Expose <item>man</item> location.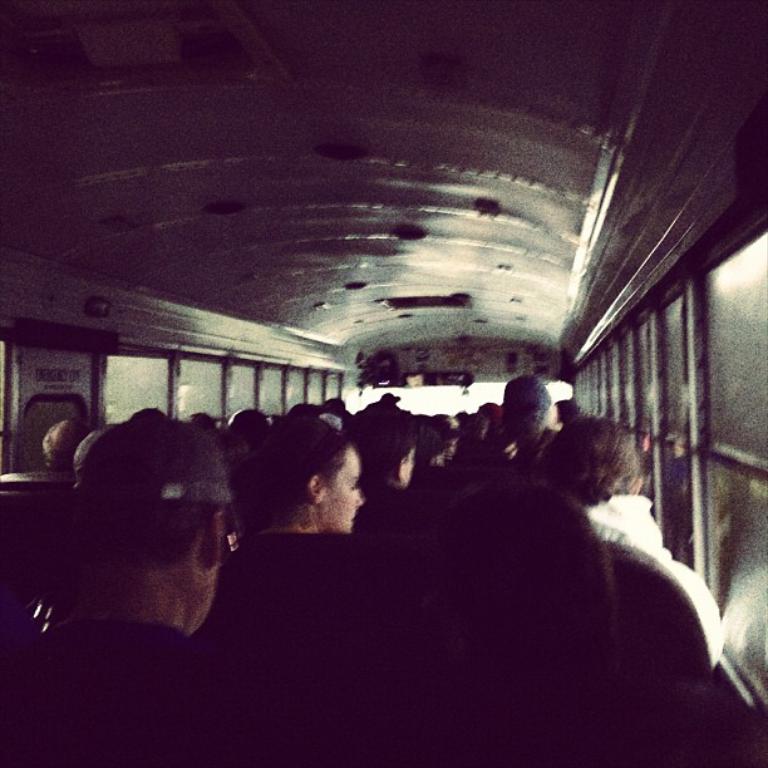
Exposed at (0, 402, 277, 767).
